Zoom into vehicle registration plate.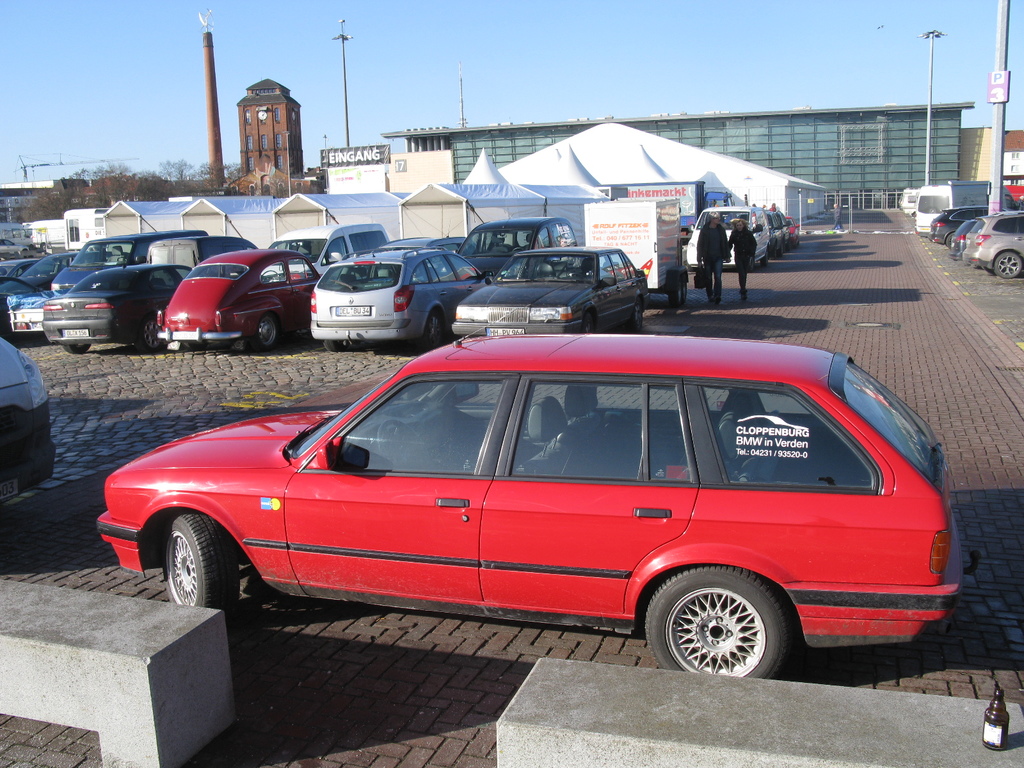
Zoom target: {"left": 332, "top": 305, "right": 374, "bottom": 316}.
